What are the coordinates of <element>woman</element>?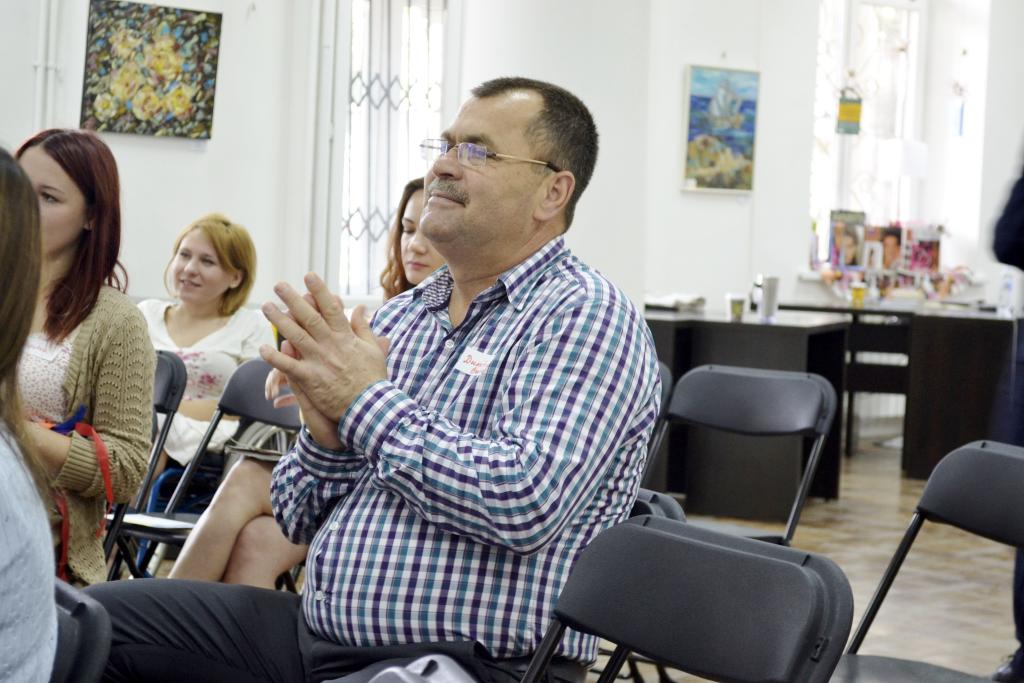
BBox(134, 210, 280, 564).
